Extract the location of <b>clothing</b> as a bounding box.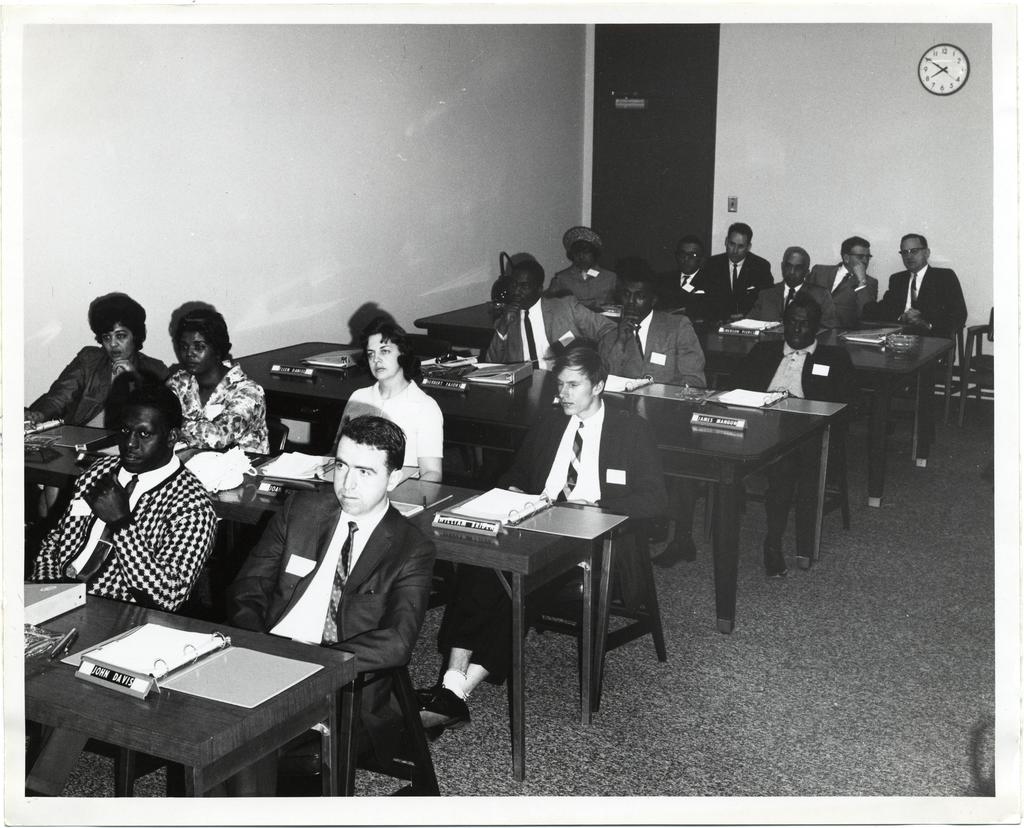
(541, 263, 623, 312).
